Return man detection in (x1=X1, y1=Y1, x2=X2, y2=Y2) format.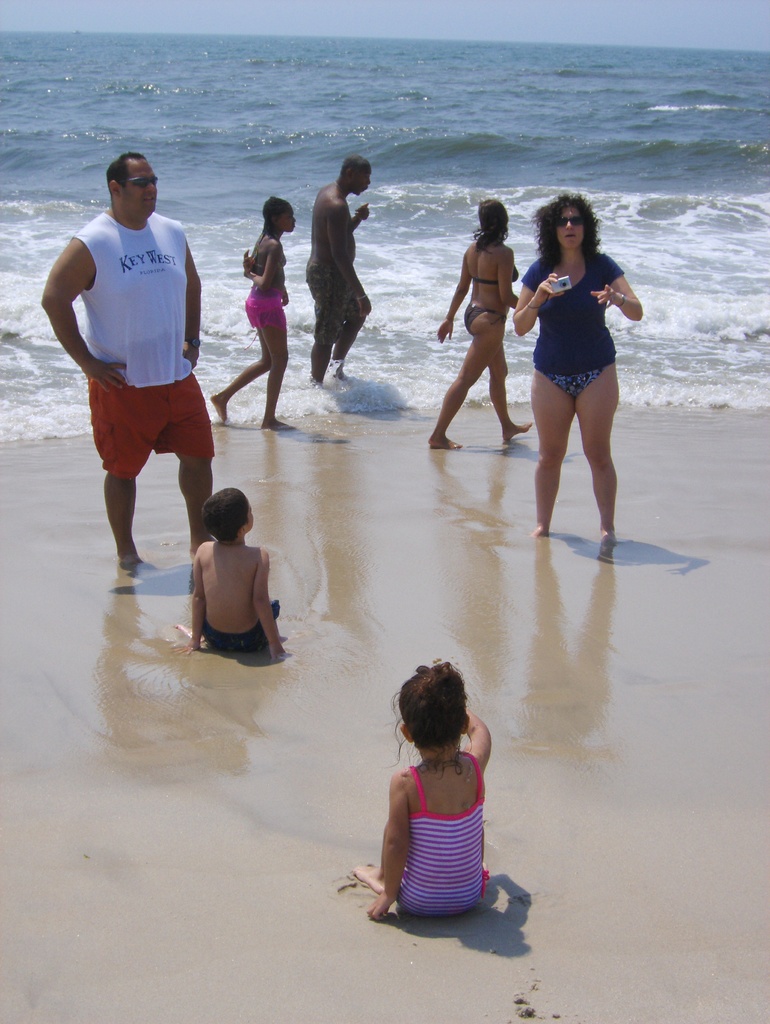
(x1=55, y1=156, x2=241, y2=602).
